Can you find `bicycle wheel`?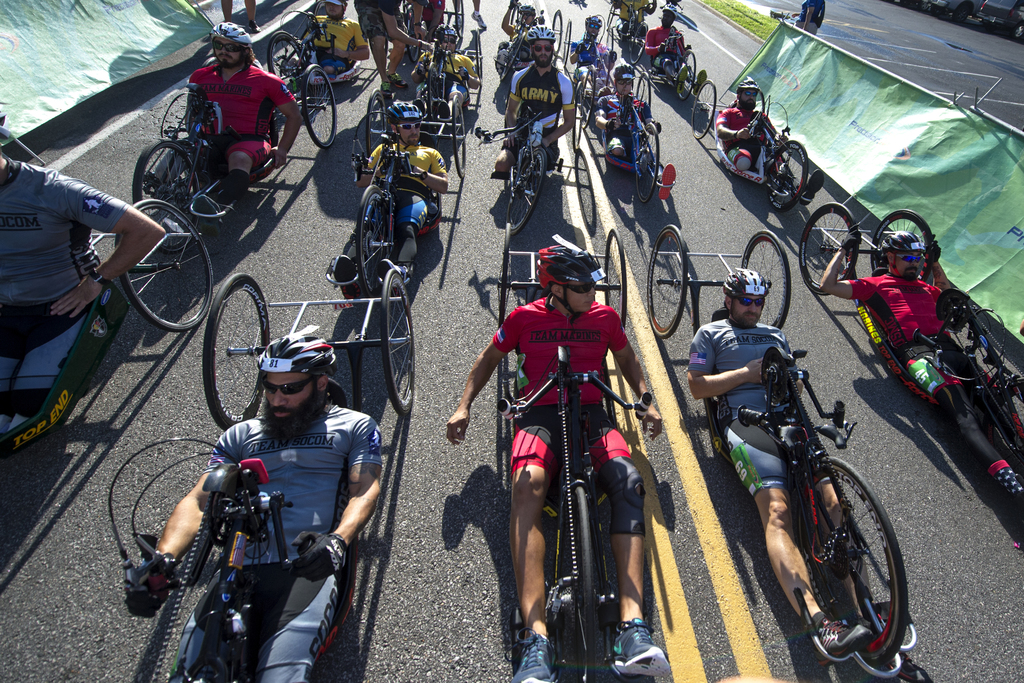
Yes, bounding box: [691,84,717,142].
